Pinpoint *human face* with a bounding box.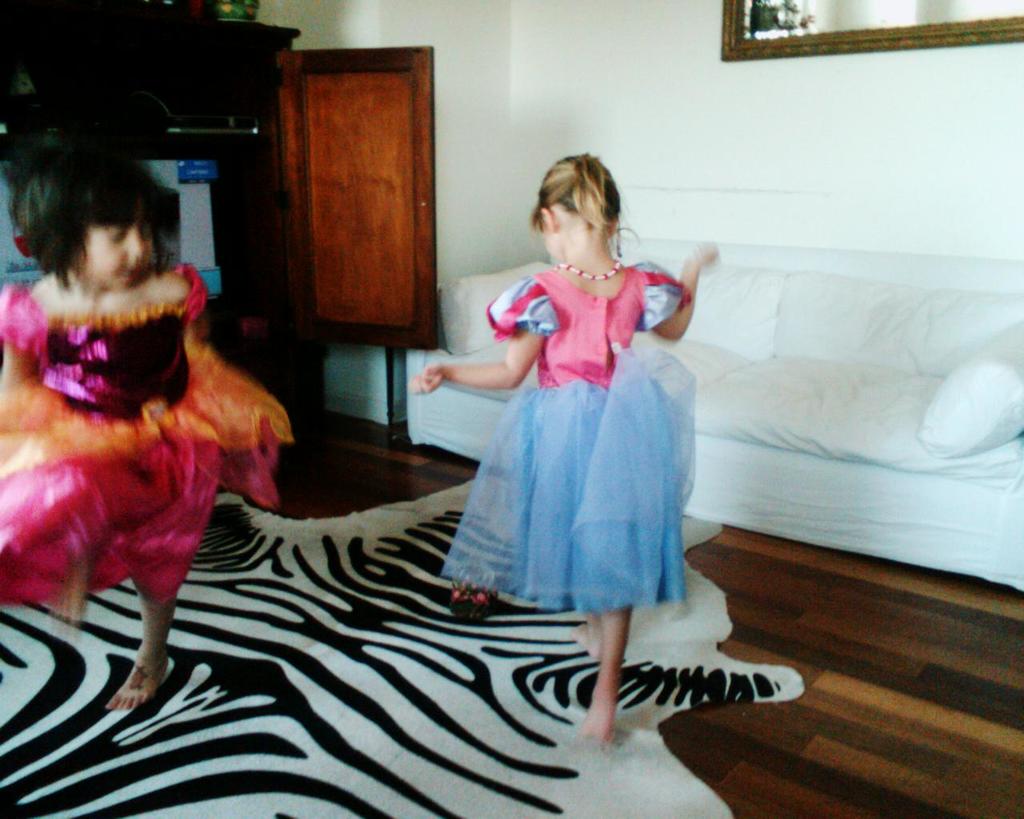
76 214 150 292.
